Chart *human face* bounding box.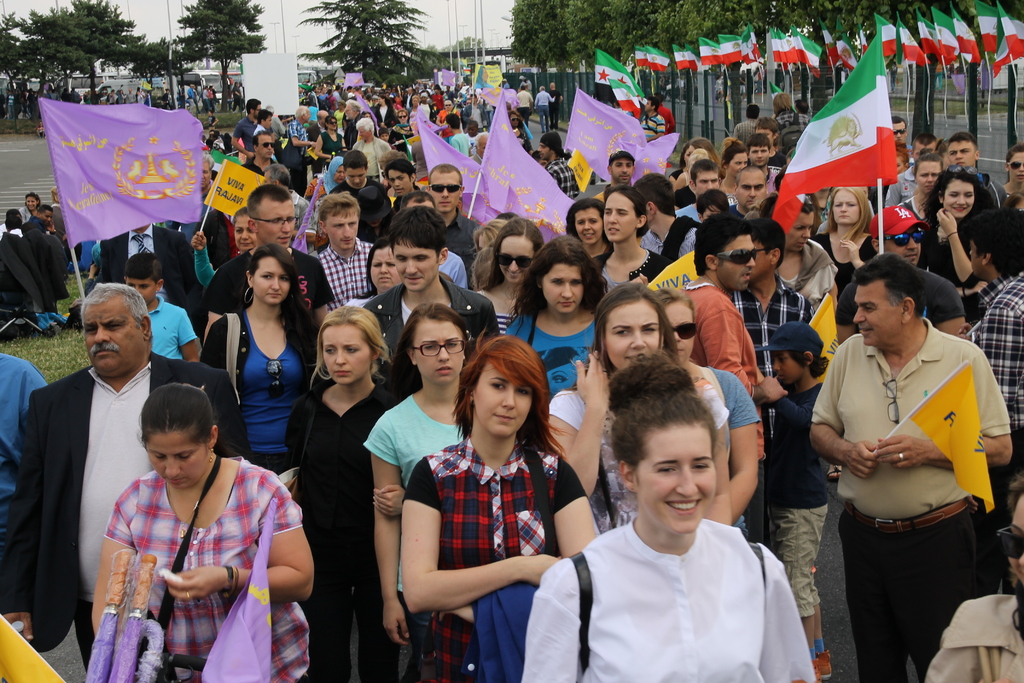
Charted: bbox=(719, 236, 755, 288).
